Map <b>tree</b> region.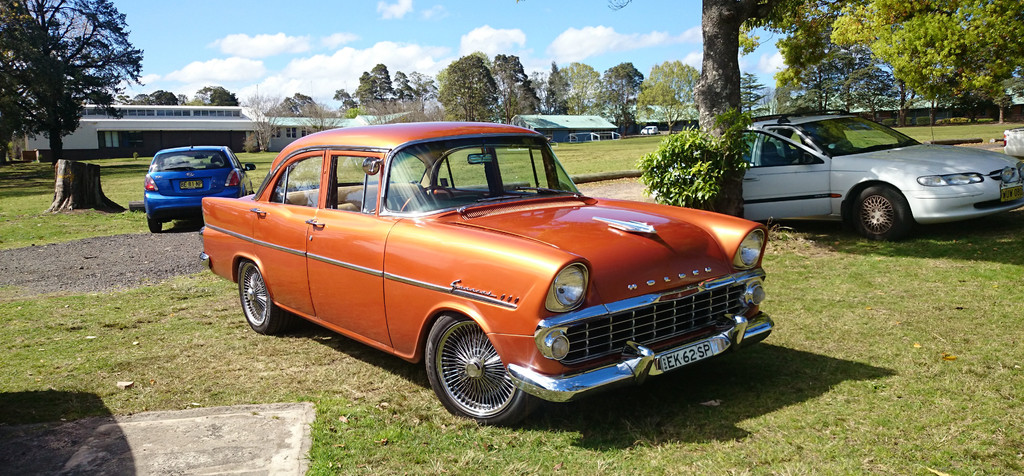
Mapped to (425,48,506,131).
